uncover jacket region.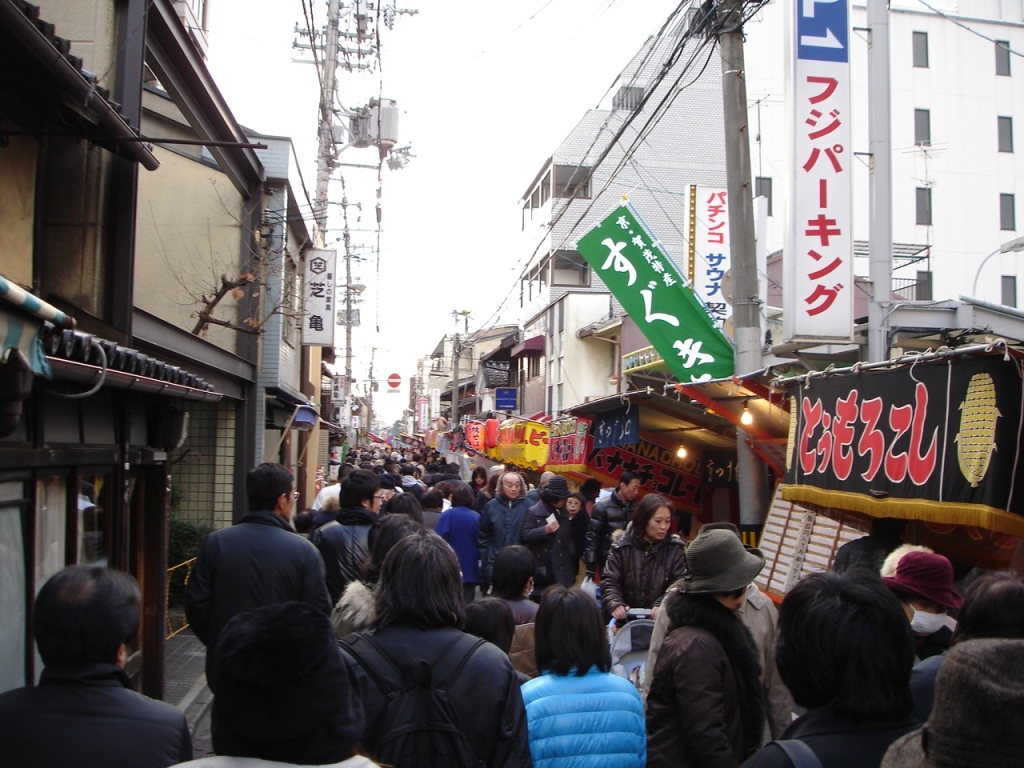
Uncovered: (525, 497, 557, 571).
